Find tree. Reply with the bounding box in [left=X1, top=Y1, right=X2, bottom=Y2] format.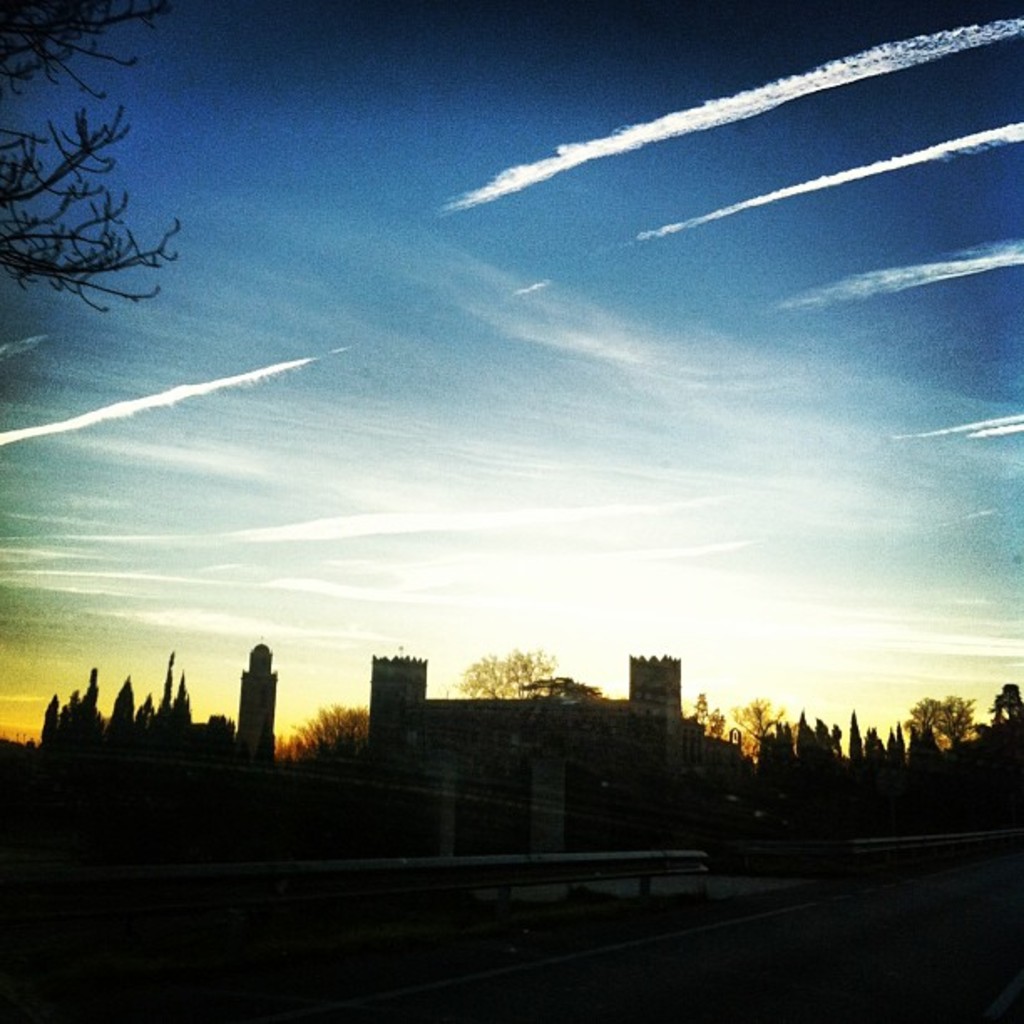
[left=453, top=649, right=559, bottom=703].
